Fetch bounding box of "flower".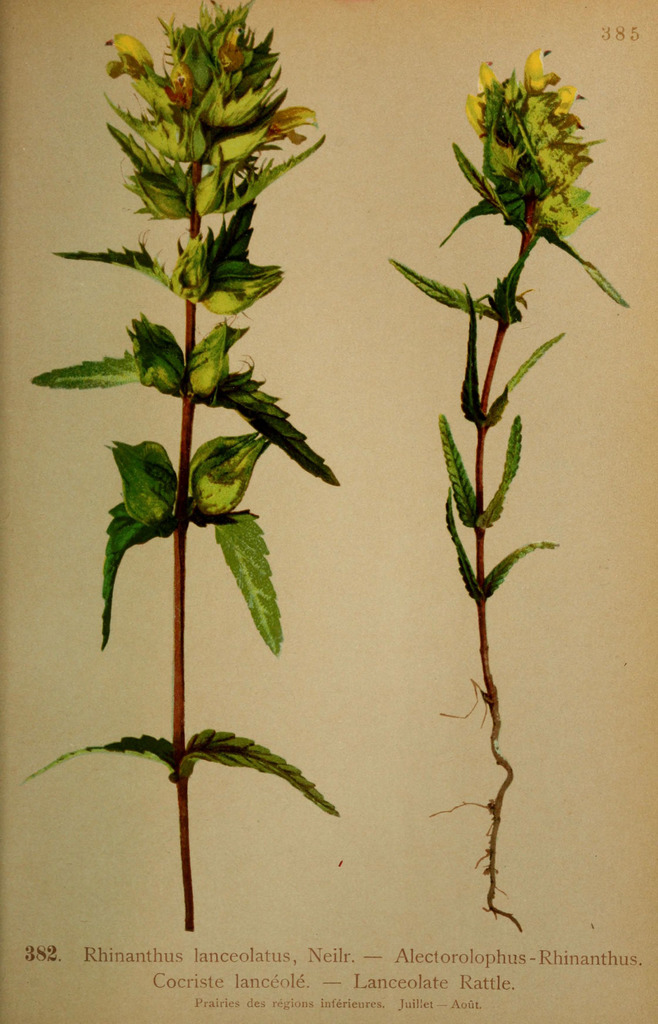
Bbox: (left=190, top=321, right=239, bottom=405).
